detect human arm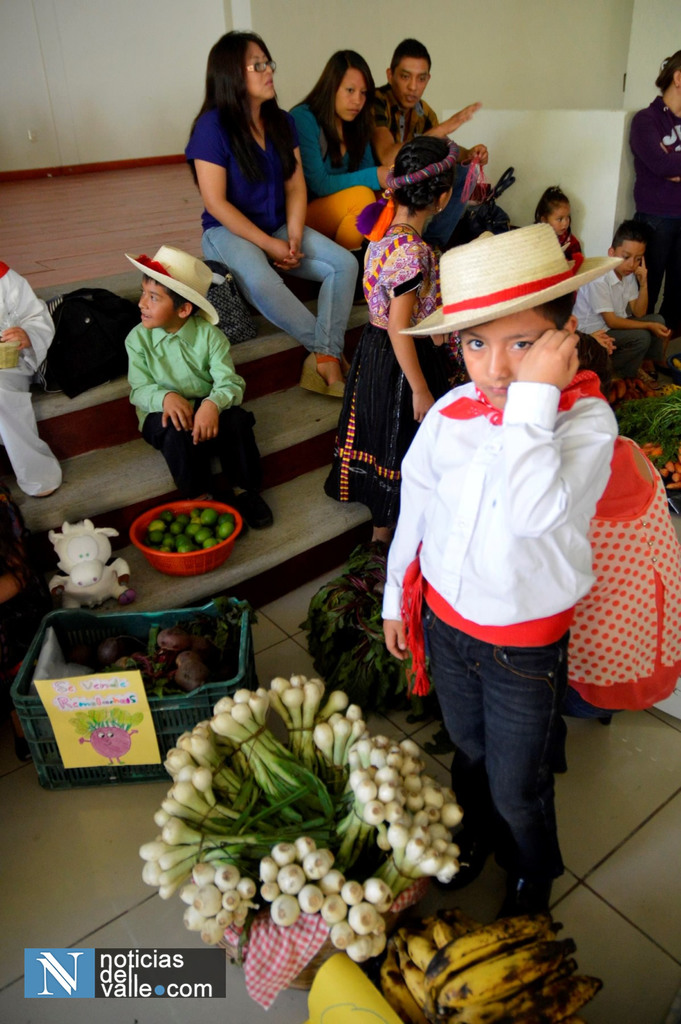
(x1=392, y1=422, x2=435, y2=659)
